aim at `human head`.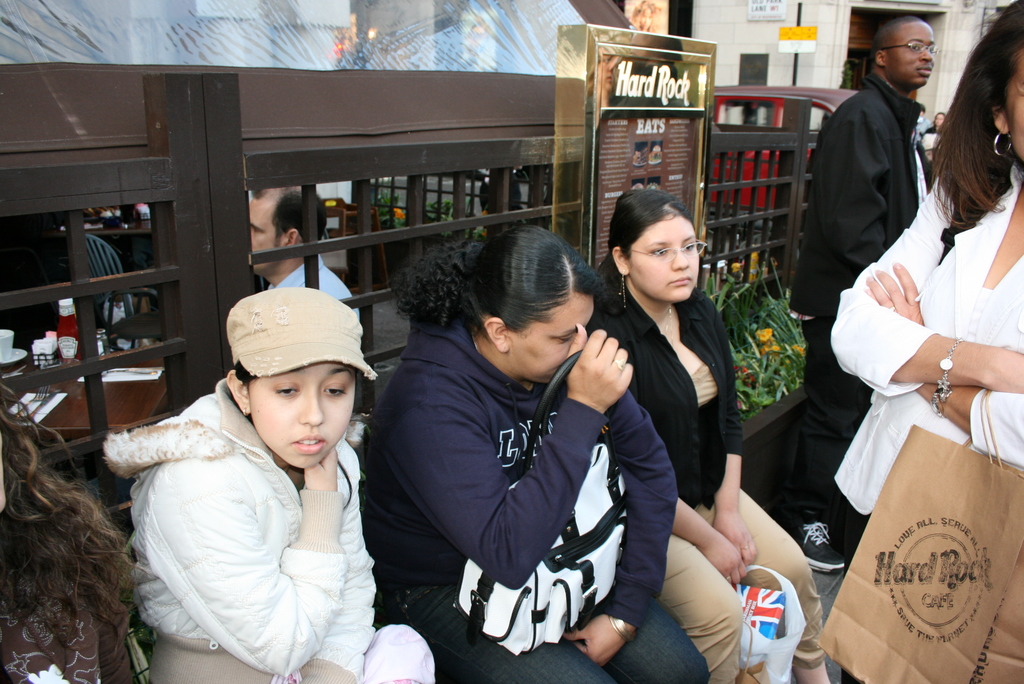
Aimed at [219,292,372,485].
